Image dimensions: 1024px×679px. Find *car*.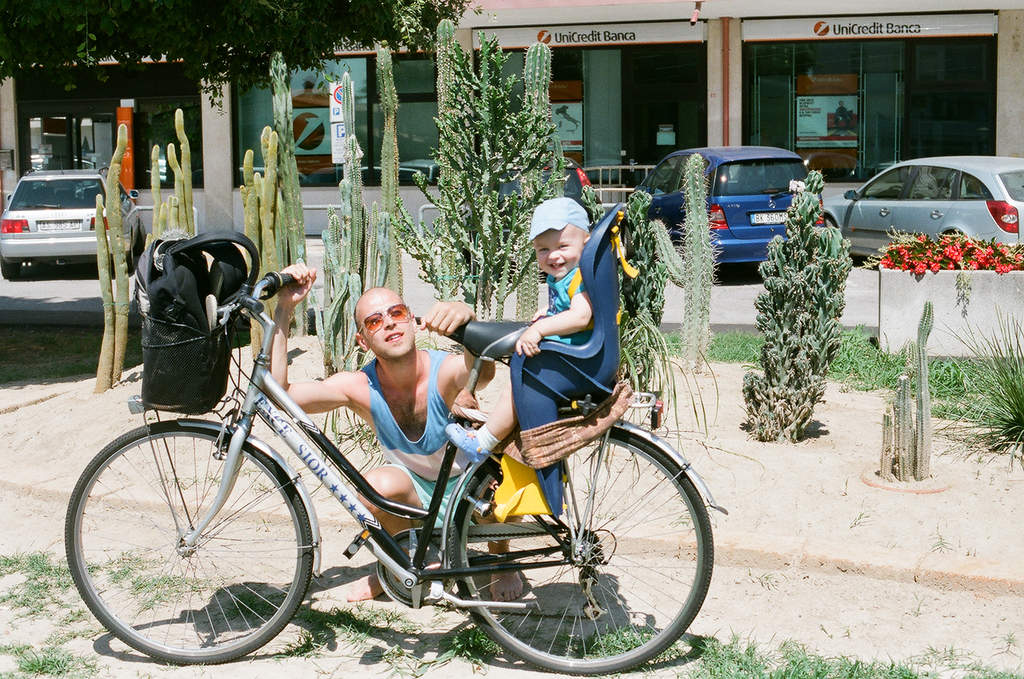
Rect(824, 155, 1023, 264).
